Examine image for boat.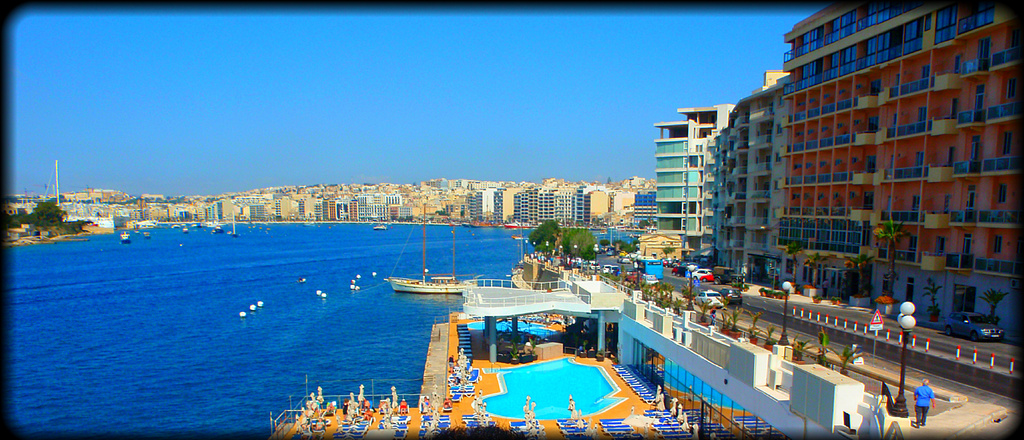
Examination result: {"x1": 146, "y1": 230, "x2": 151, "y2": 238}.
